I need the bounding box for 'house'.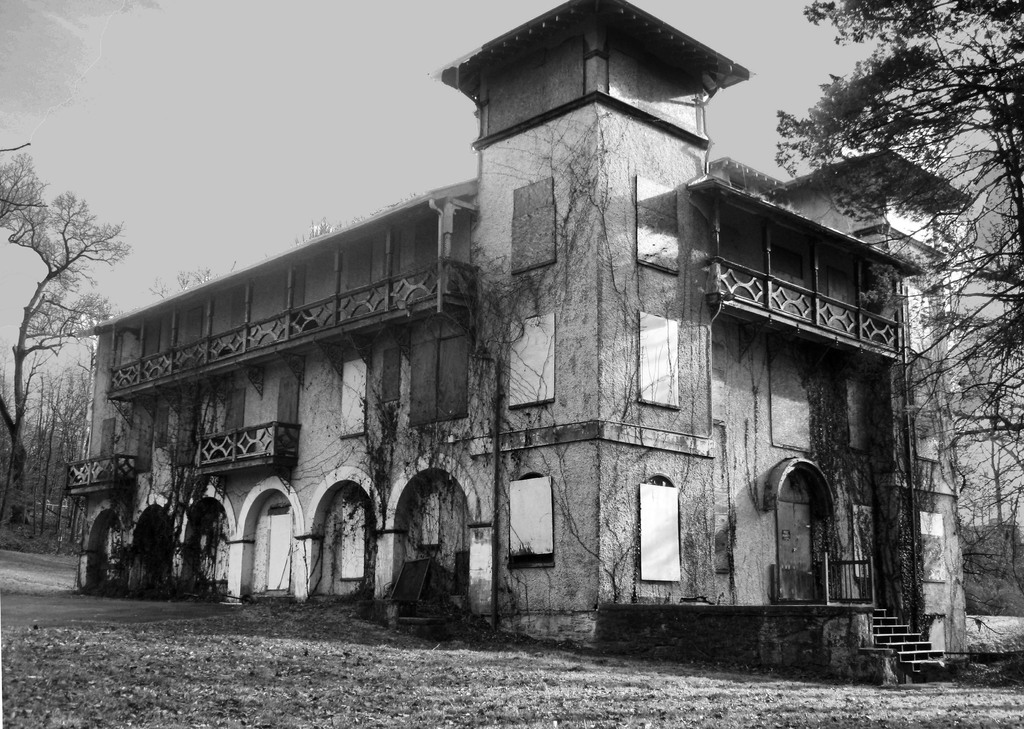
Here it is: <box>87,19,931,651</box>.
